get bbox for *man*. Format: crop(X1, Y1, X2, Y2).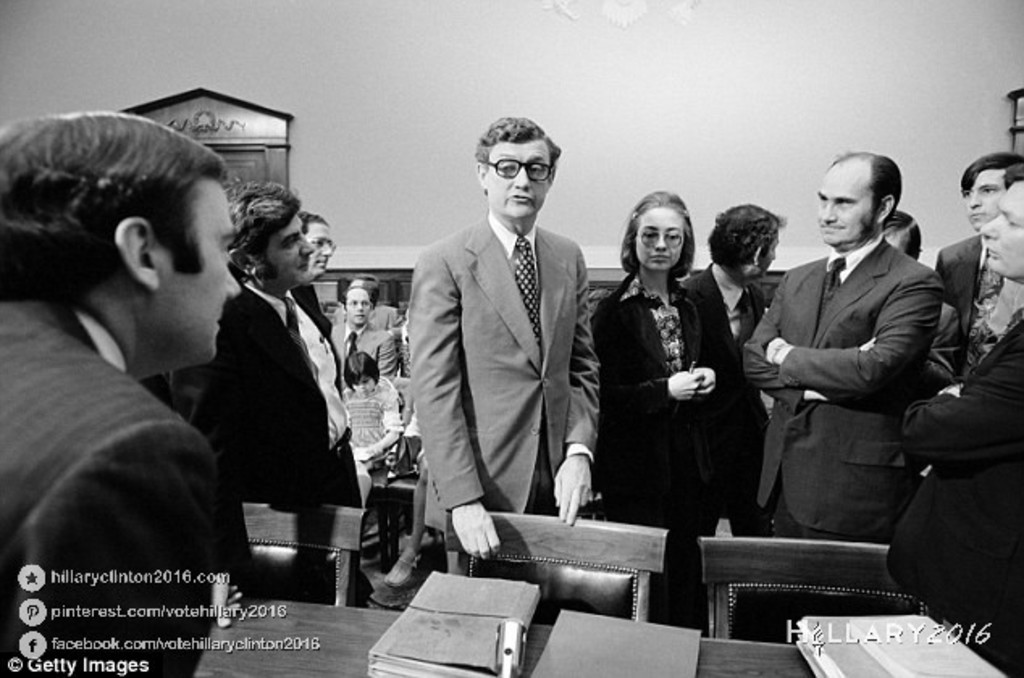
crop(202, 179, 375, 615).
